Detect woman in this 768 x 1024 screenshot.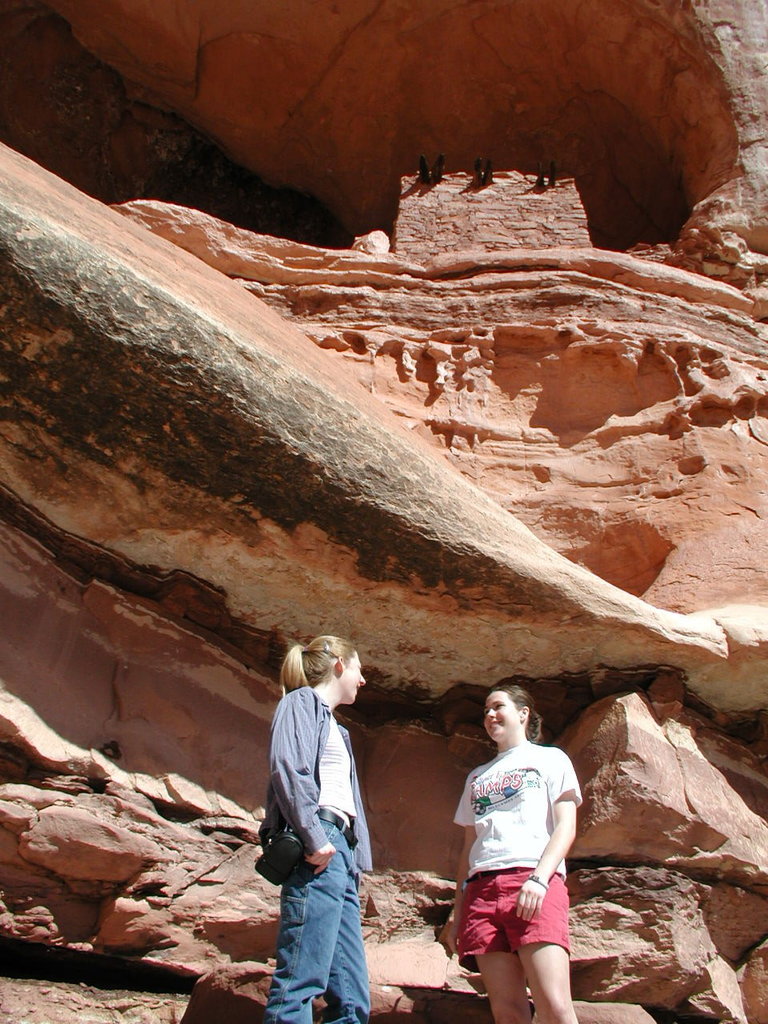
Detection: detection(251, 630, 375, 1023).
